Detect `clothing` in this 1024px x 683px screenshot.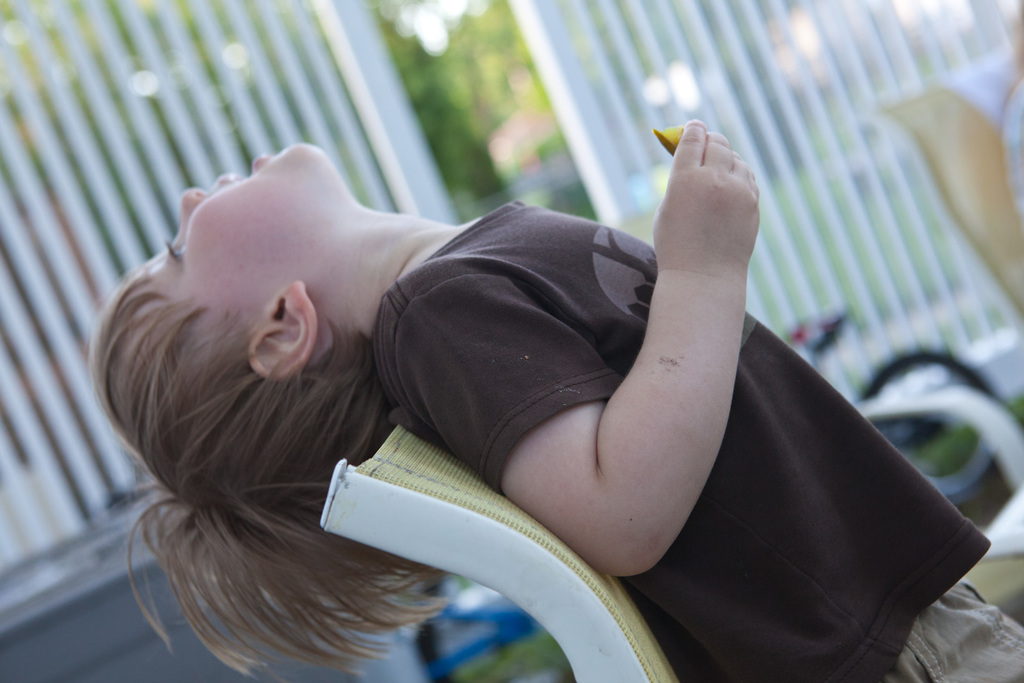
Detection: bbox=(360, 181, 994, 677).
